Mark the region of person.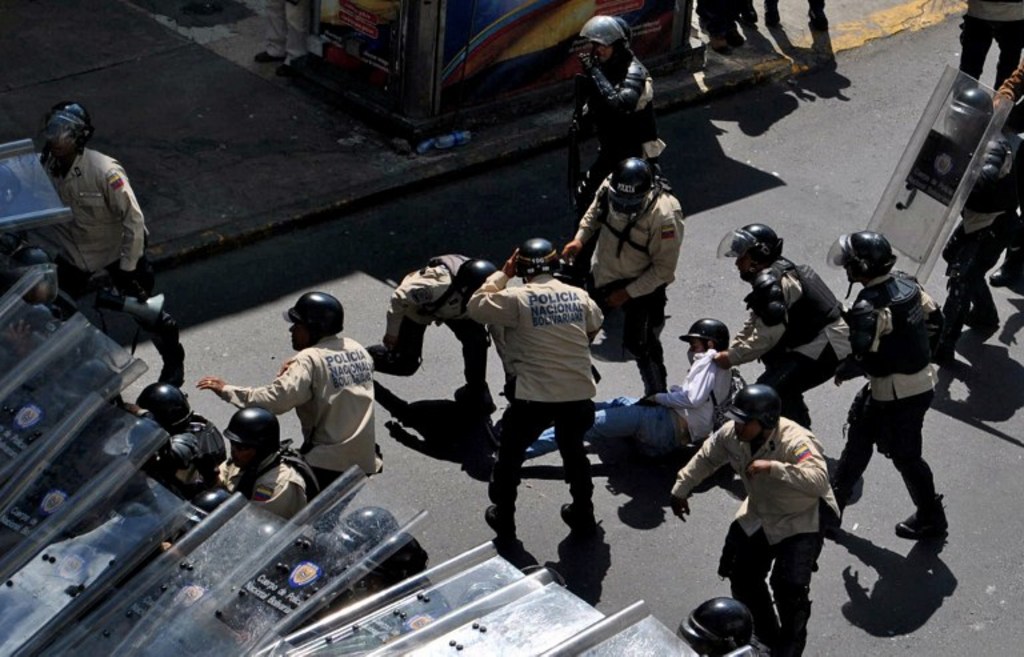
Region: 661,594,757,656.
